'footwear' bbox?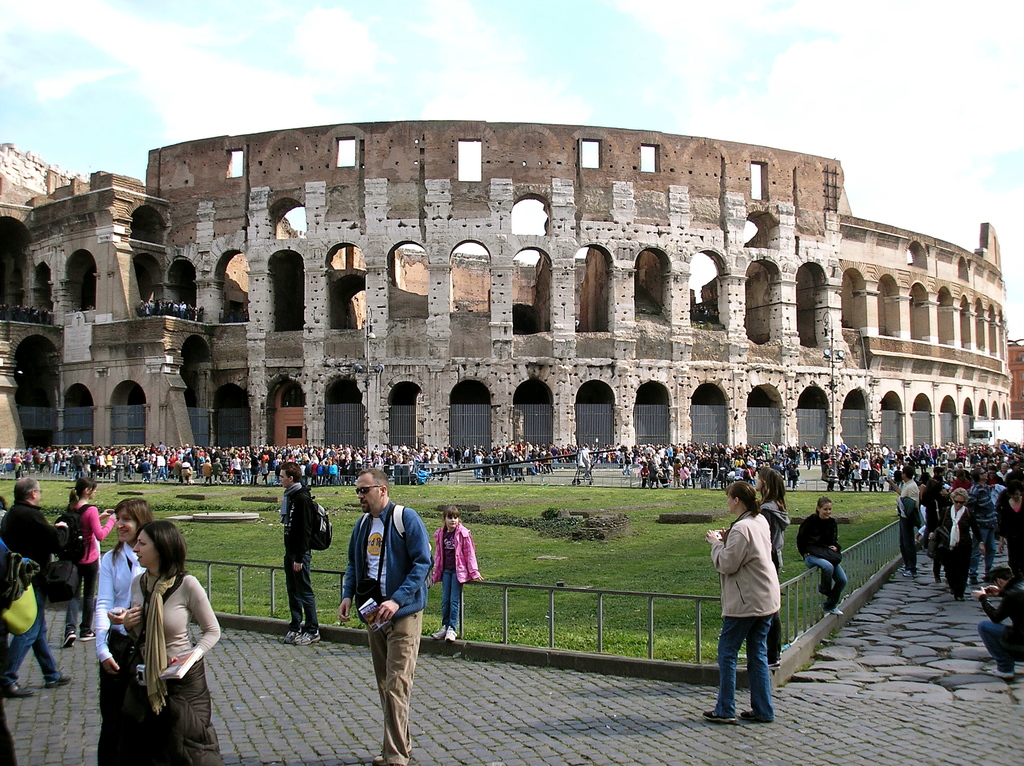
Rect(429, 623, 447, 639)
